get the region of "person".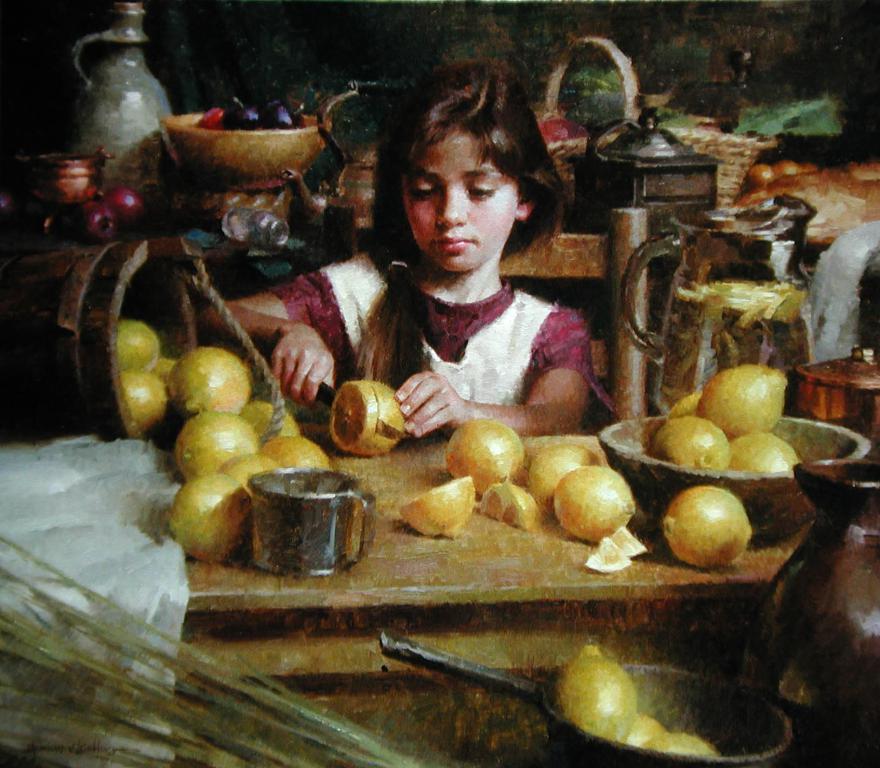
<box>203,53,602,436</box>.
